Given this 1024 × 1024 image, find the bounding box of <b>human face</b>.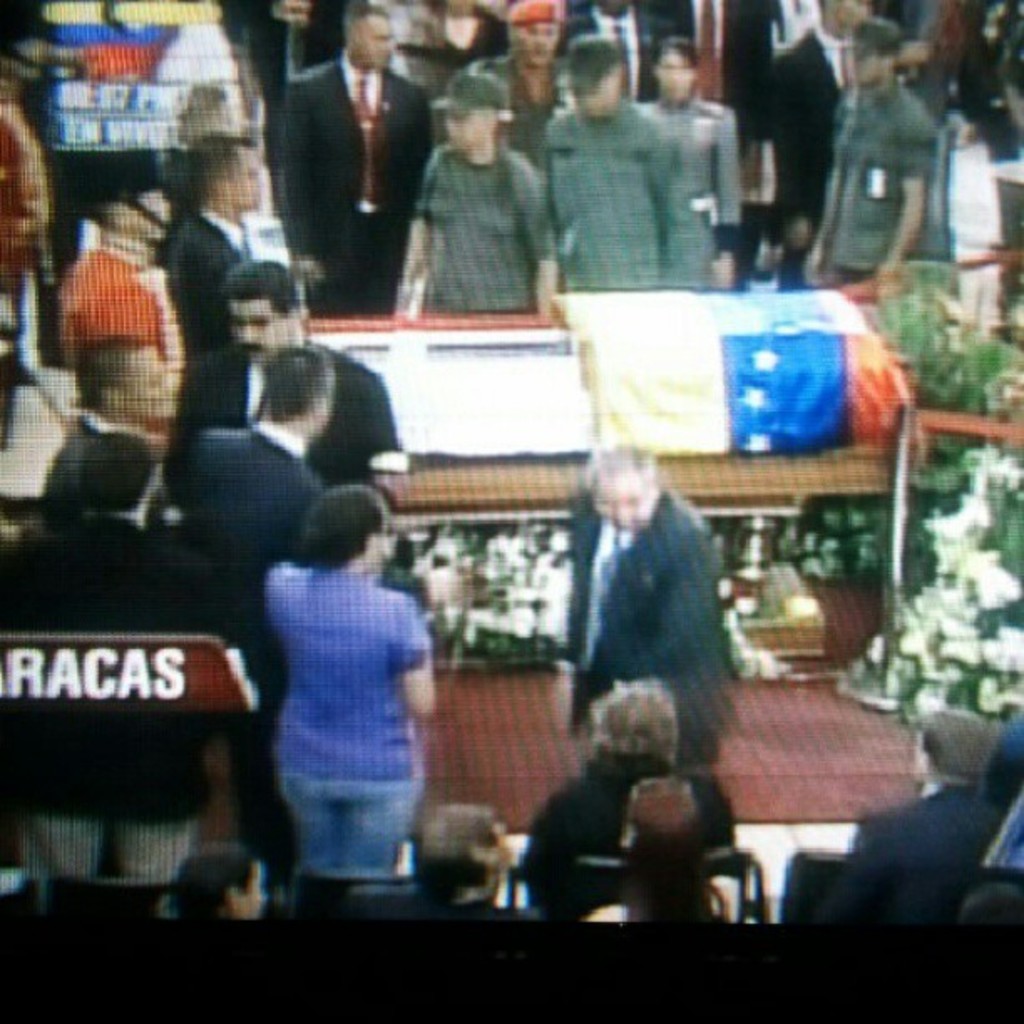
box=[435, 112, 487, 149].
